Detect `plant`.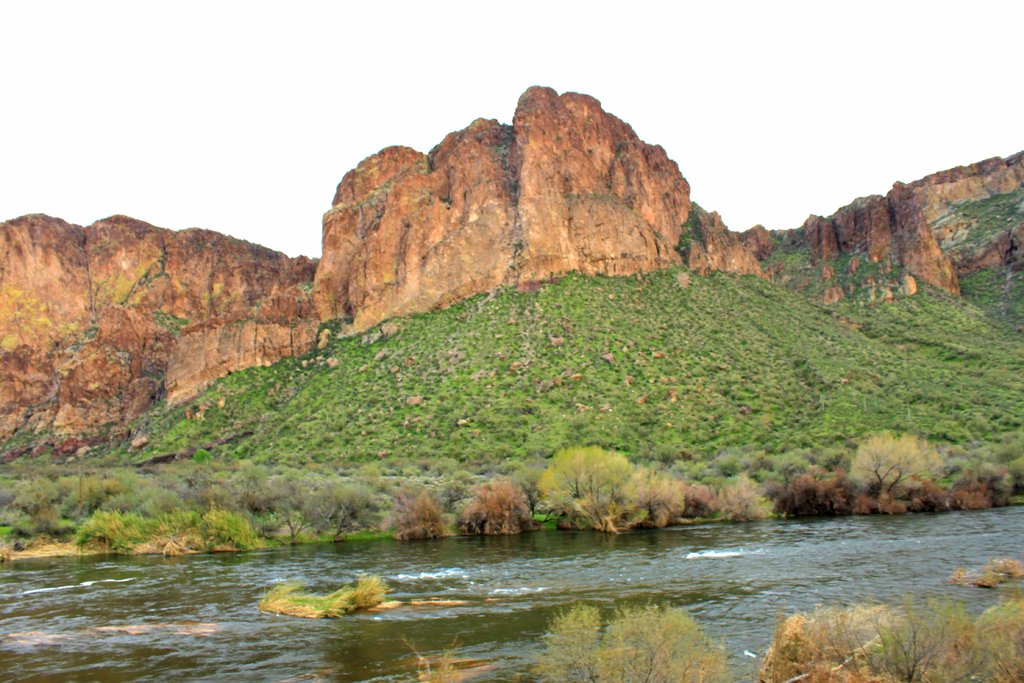
Detected at x1=0 y1=409 x2=50 y2=459.
